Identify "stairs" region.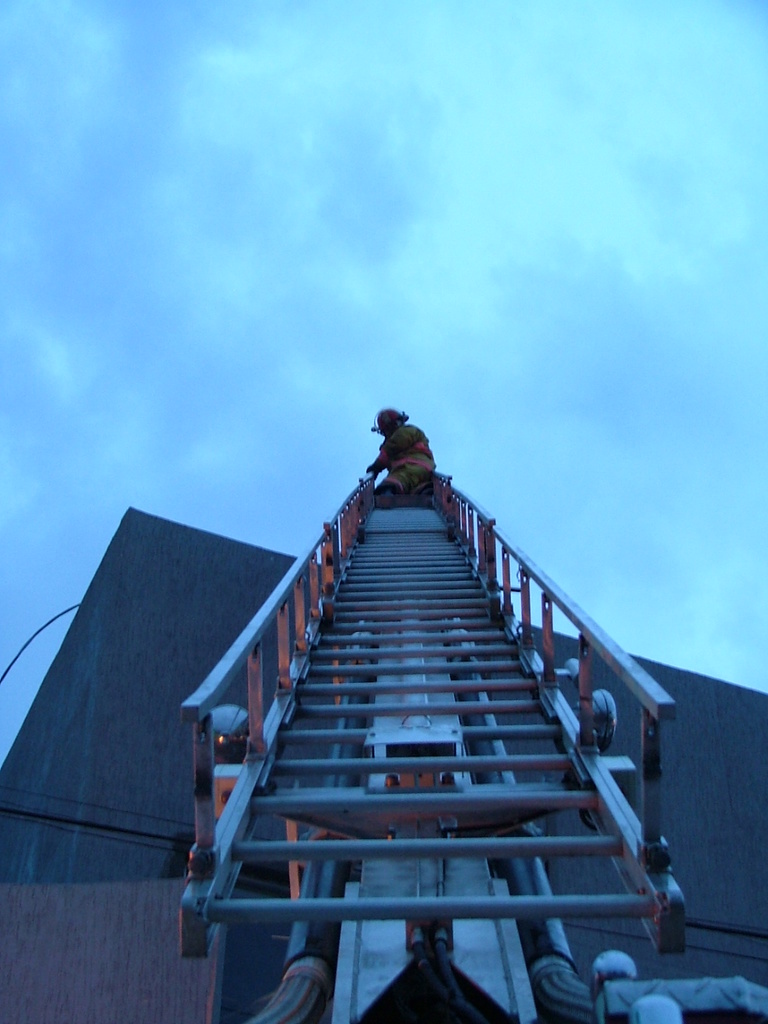
Region: BBox(179, 494, 684, 959).
